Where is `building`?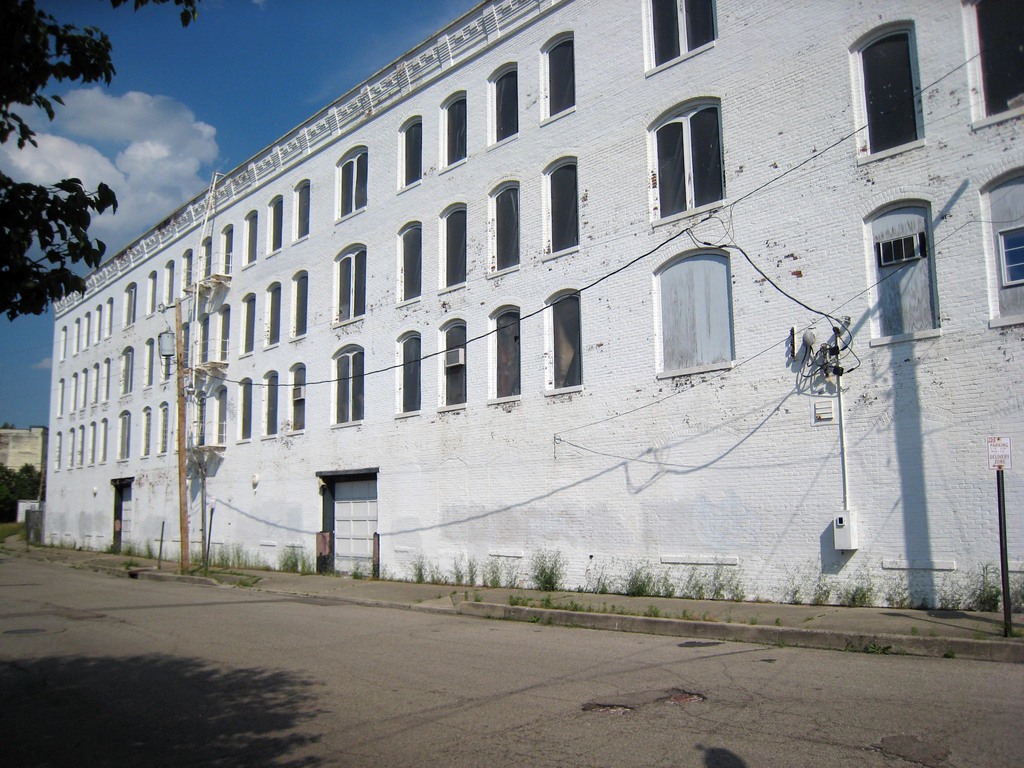
region(0, 428, 52, 525).
